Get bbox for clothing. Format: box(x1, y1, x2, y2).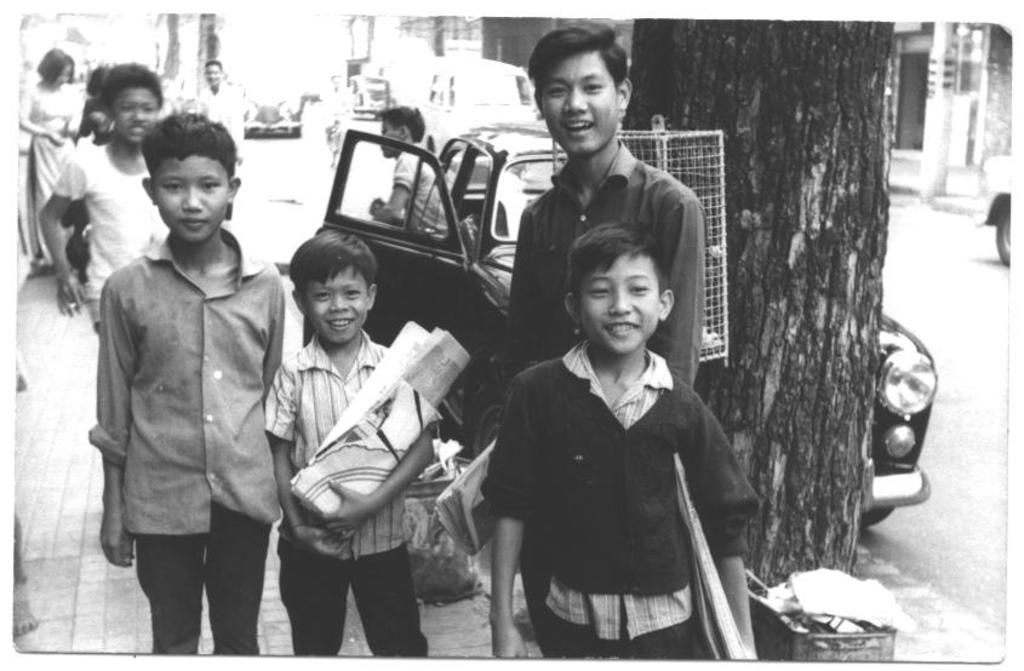
box(387, 148, 451, 239).
